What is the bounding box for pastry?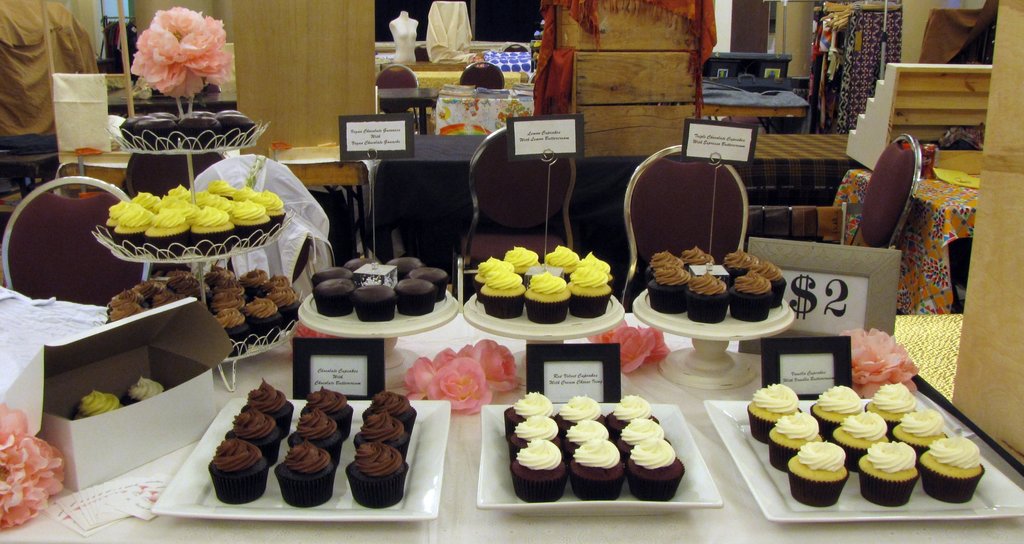
355:282:396:326.
